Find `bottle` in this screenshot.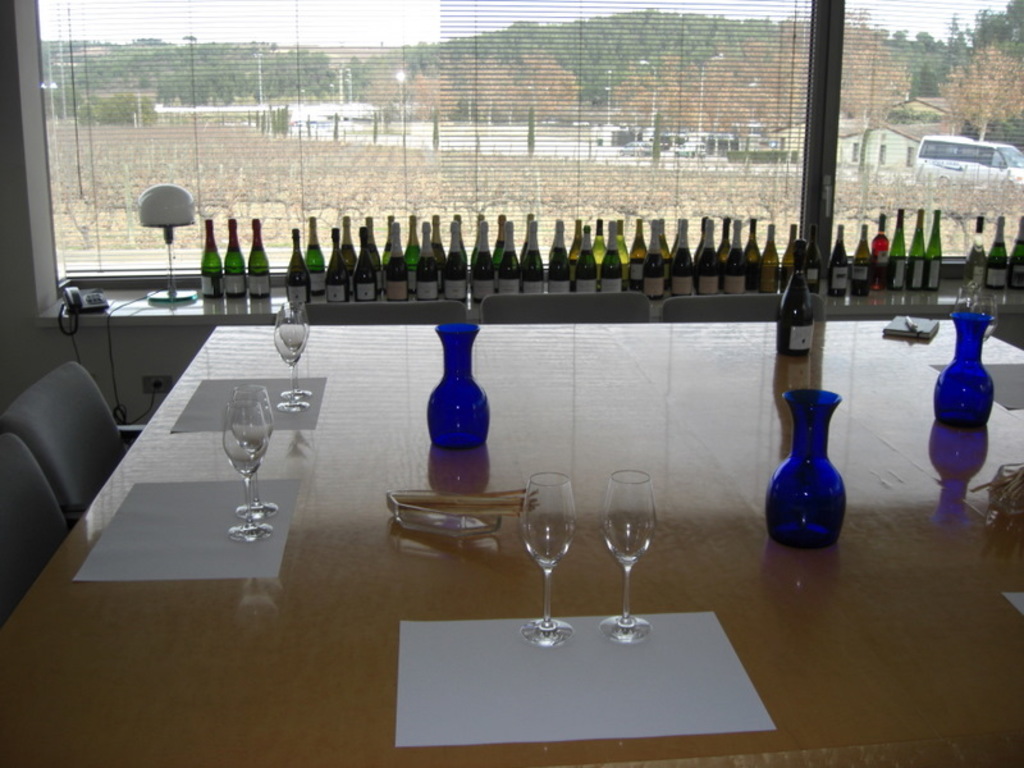
The bounding box for `bottle` is locate(777, 234, 817, 370).
